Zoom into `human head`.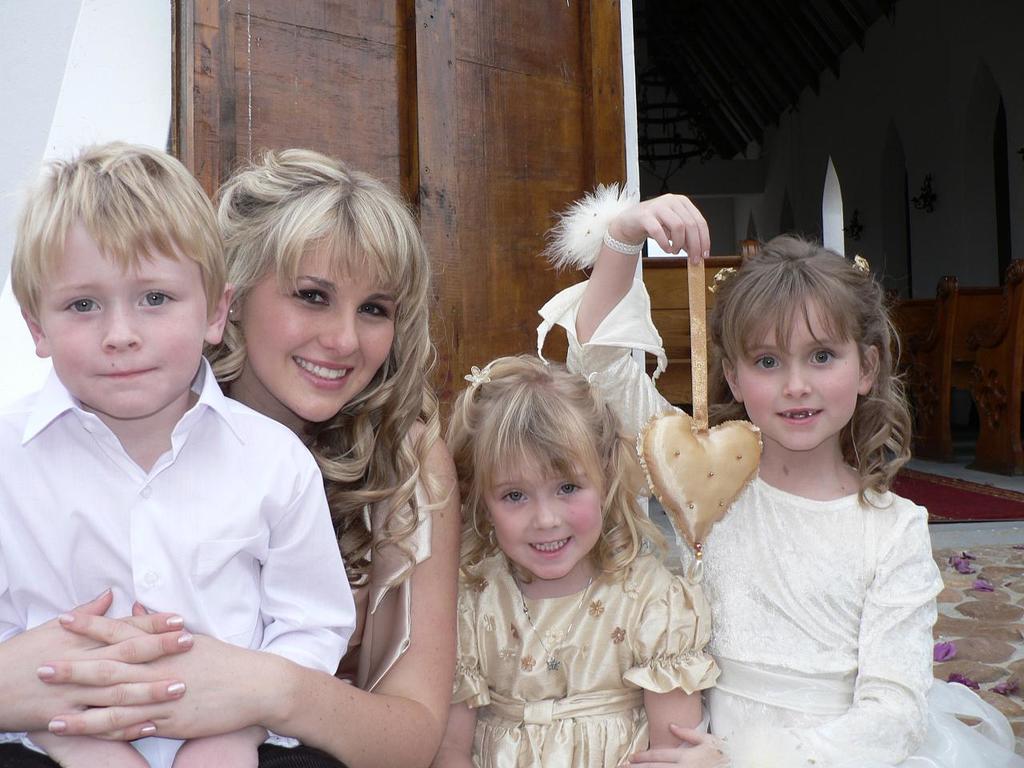
Zoom target: crop(458, 357, 606, 582).
